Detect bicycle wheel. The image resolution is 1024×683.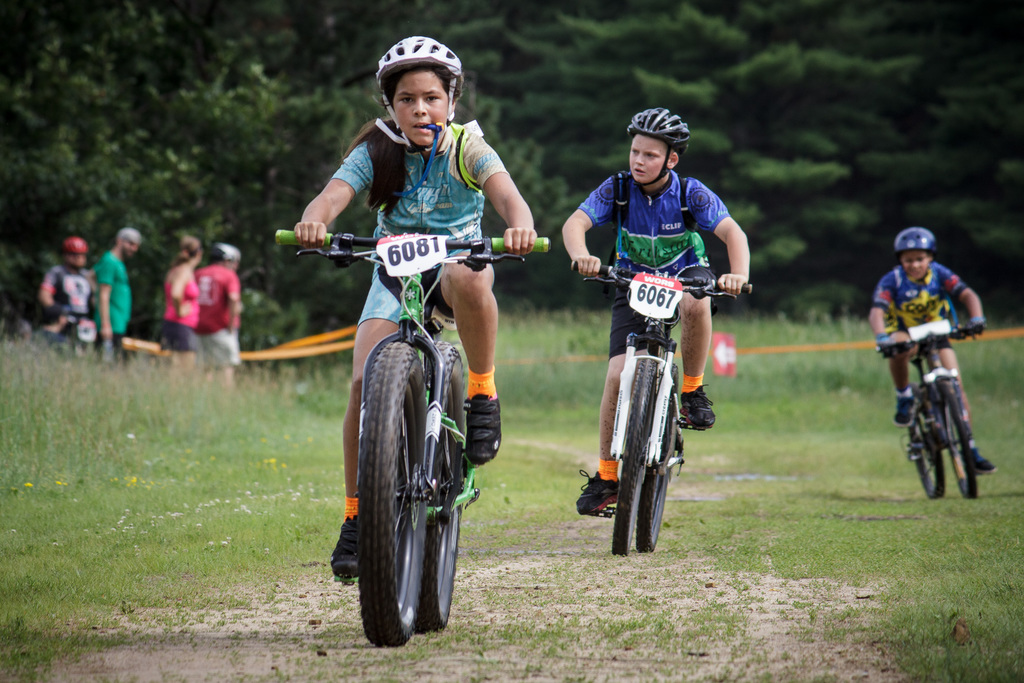
<box>906,393,943,500</box>.
